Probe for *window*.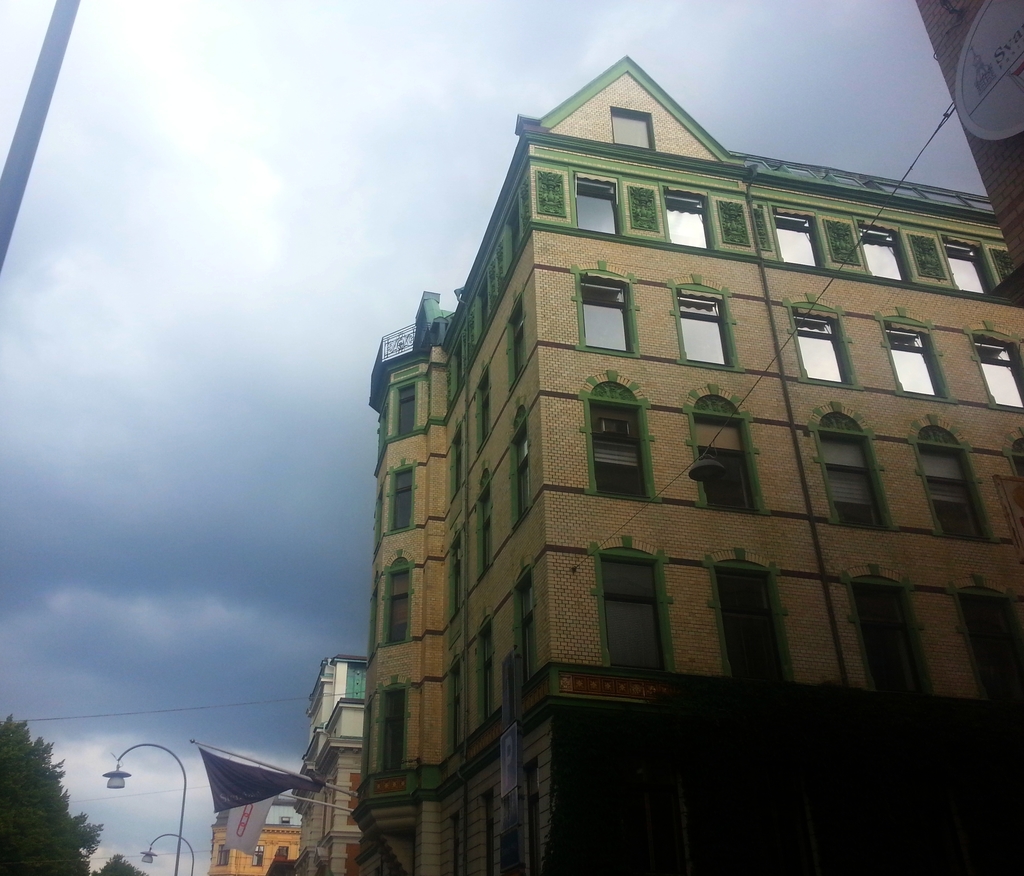
Probe result: [599,566,675,680].
